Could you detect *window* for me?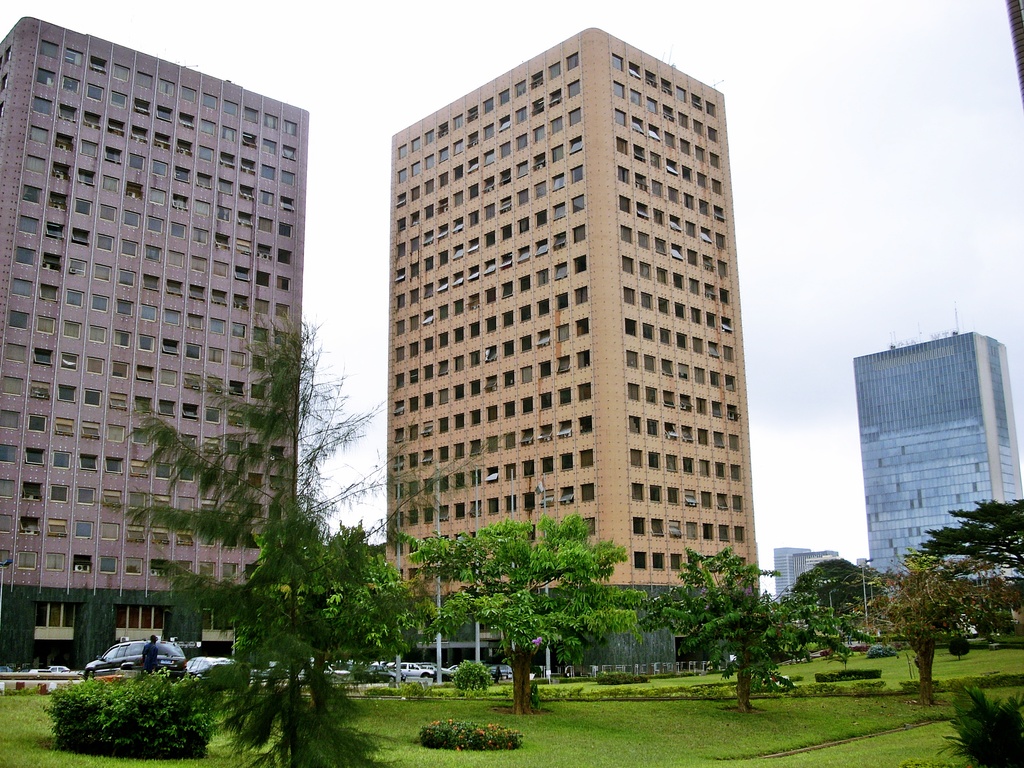
Detection result: (x1=469, y1=159, x2=479, y2=172).
